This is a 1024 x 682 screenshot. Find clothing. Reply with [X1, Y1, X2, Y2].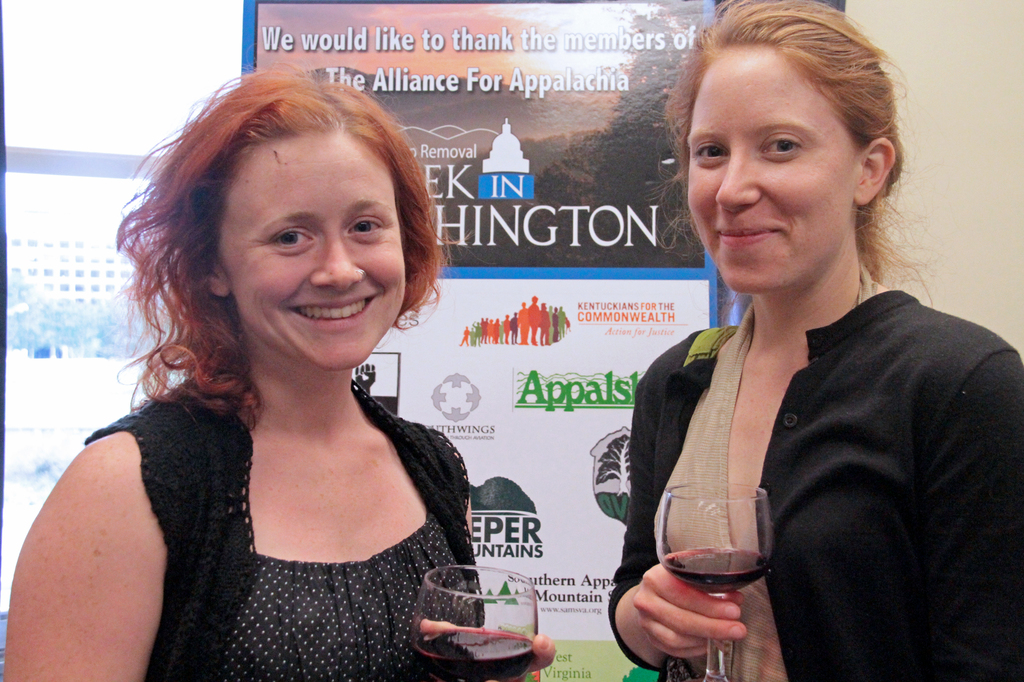
[83, 381, 463, 681].
